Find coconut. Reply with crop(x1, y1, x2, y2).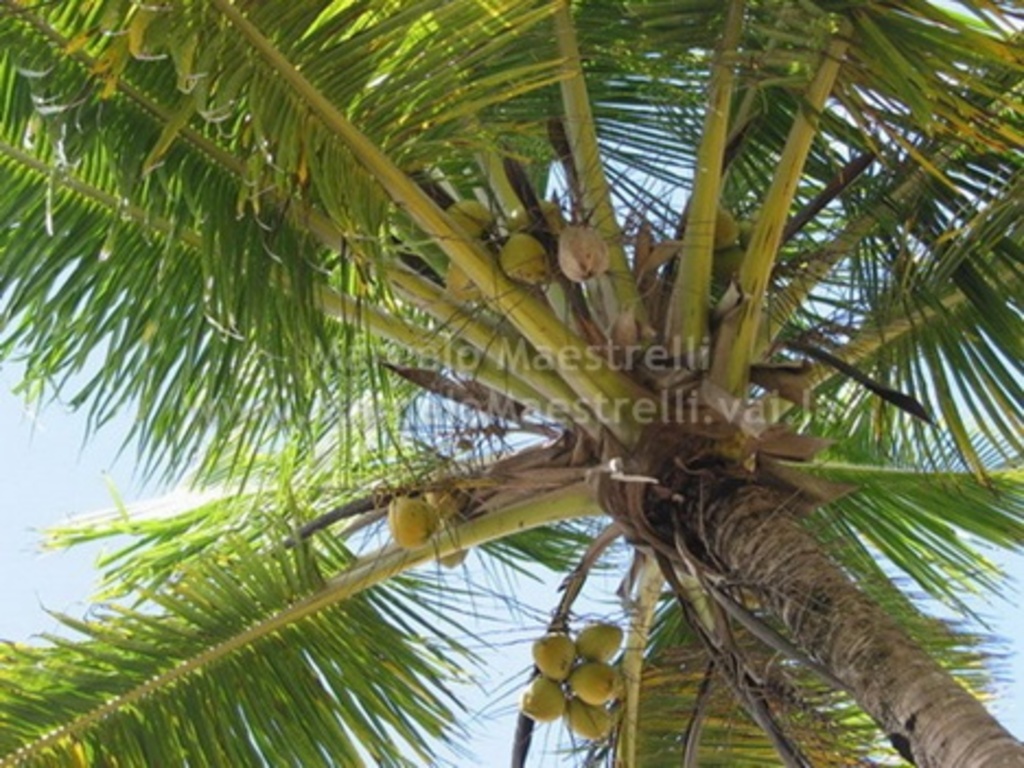
crop(492, 232, 551, 284).
